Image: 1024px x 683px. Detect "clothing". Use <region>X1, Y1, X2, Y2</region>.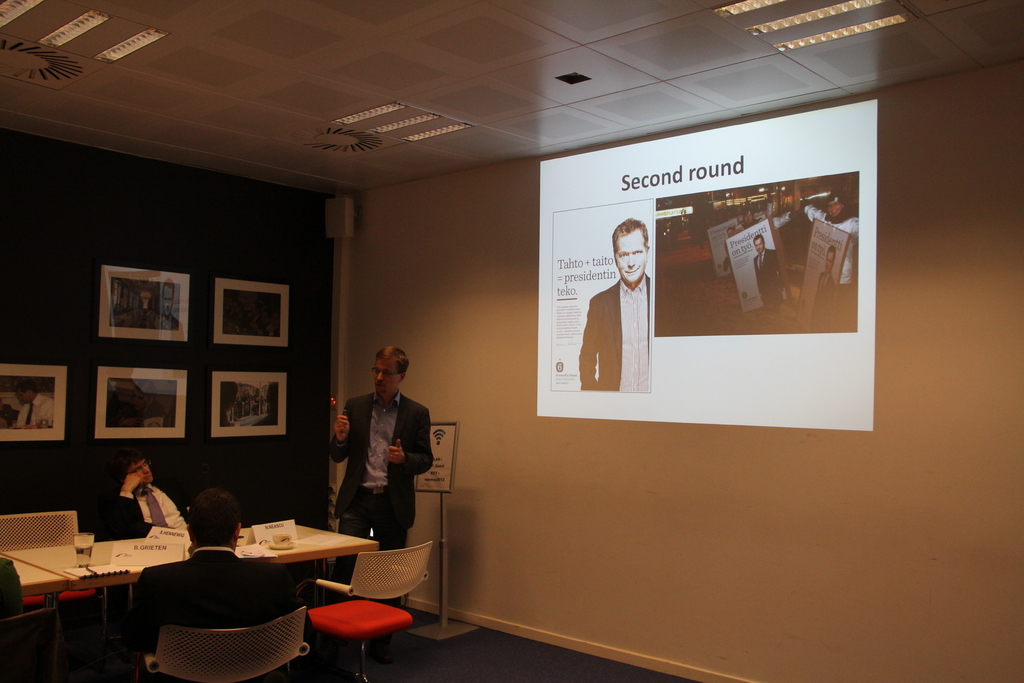
<region>328, 389, 435, 600</region>.
